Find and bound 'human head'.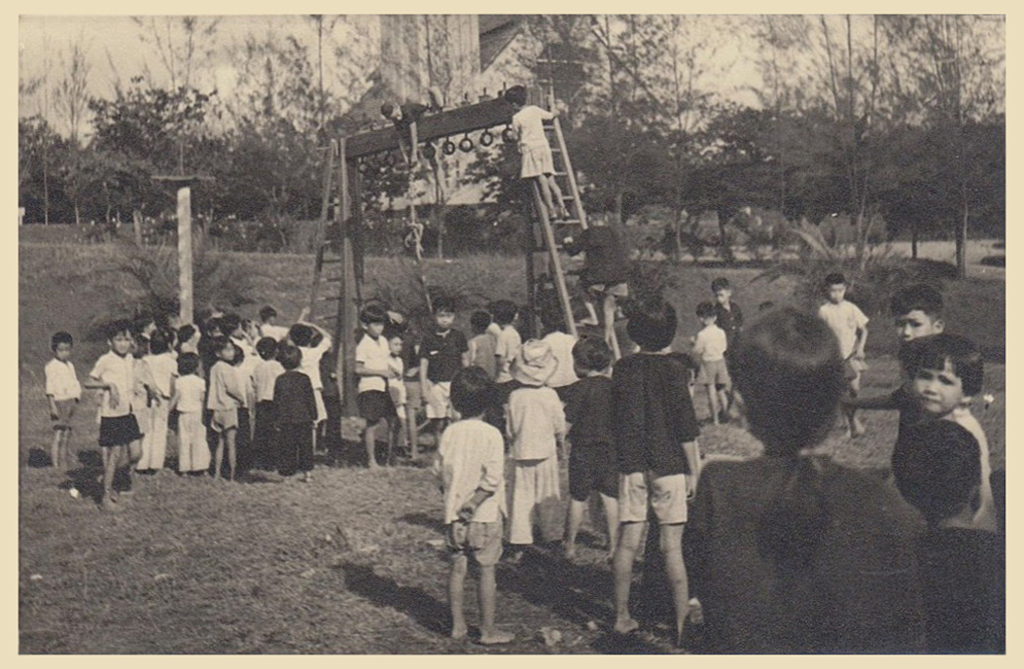
Bound: (left=732, top=308, right=845, bottom=456).
